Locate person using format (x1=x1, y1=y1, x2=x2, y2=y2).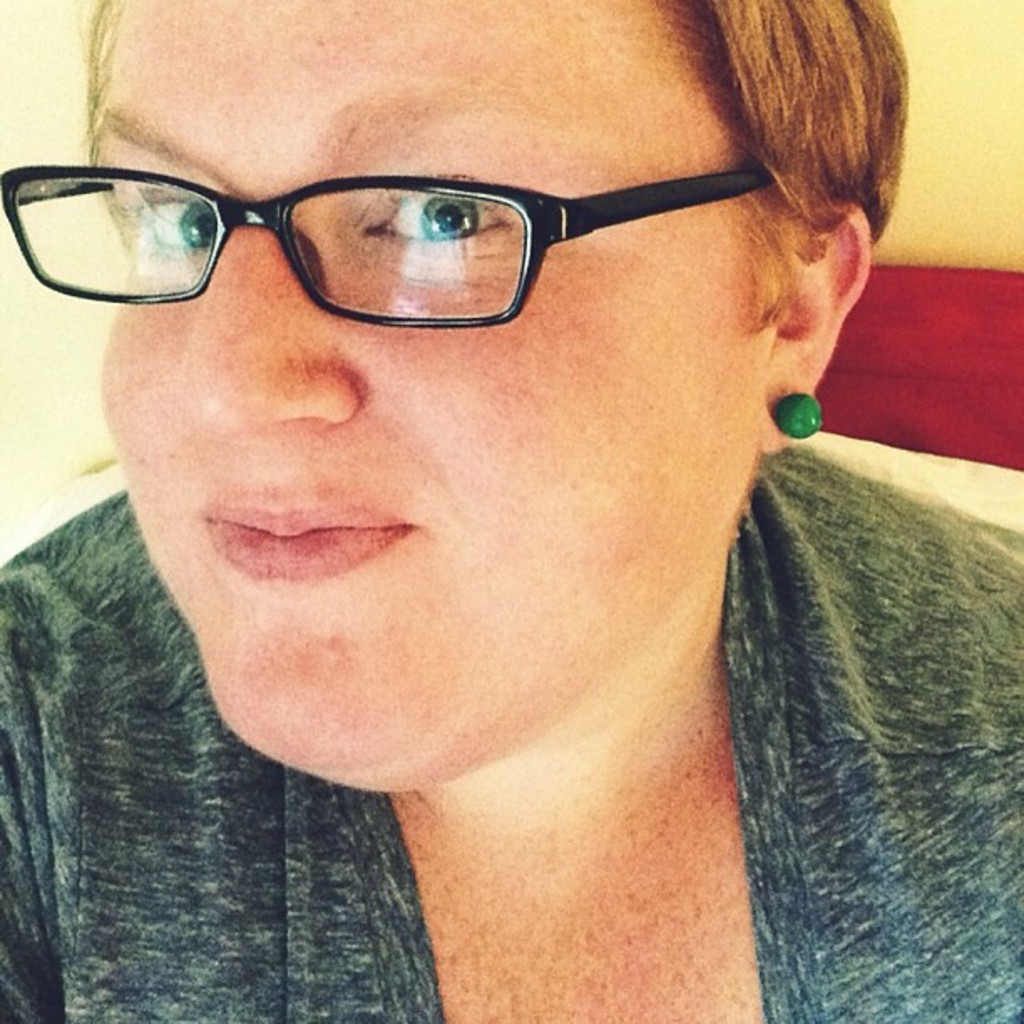
(x1=0, y1=0, x2=1023, y2=955).
